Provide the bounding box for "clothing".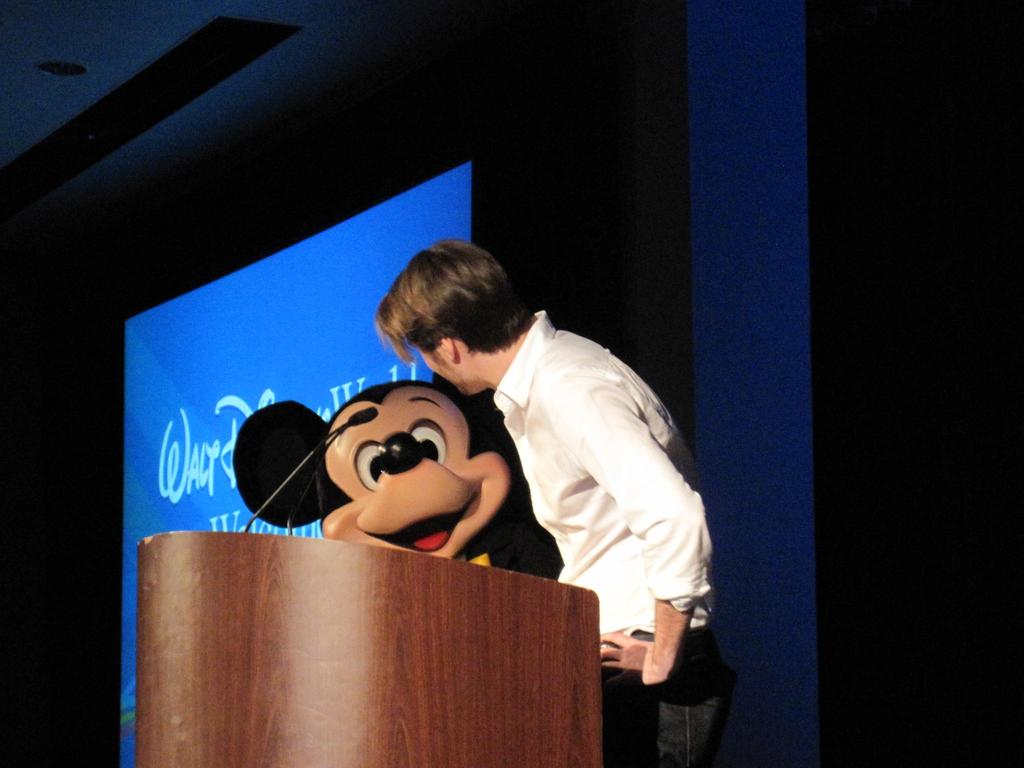
x1=466, y1=301, x2=745, y2=767.
